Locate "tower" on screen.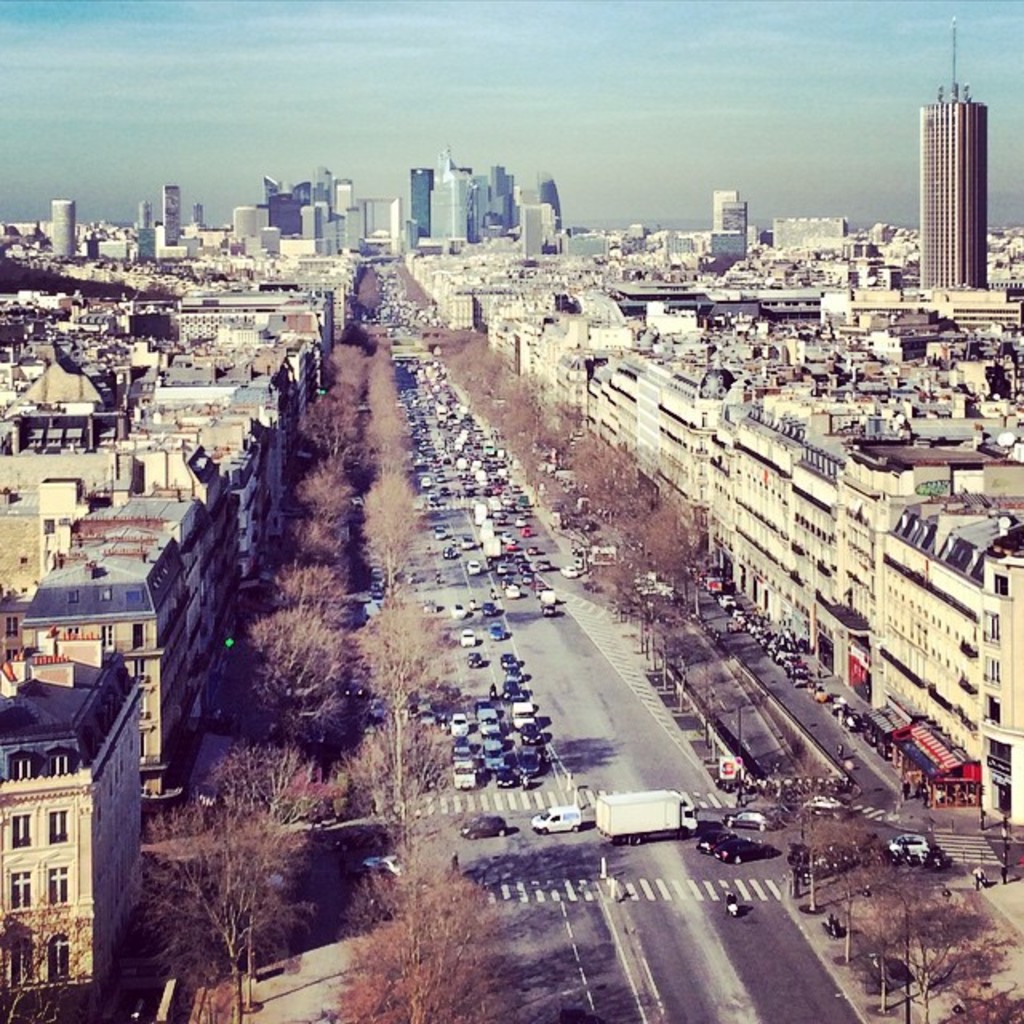
On screen at 406:163:434:248.
